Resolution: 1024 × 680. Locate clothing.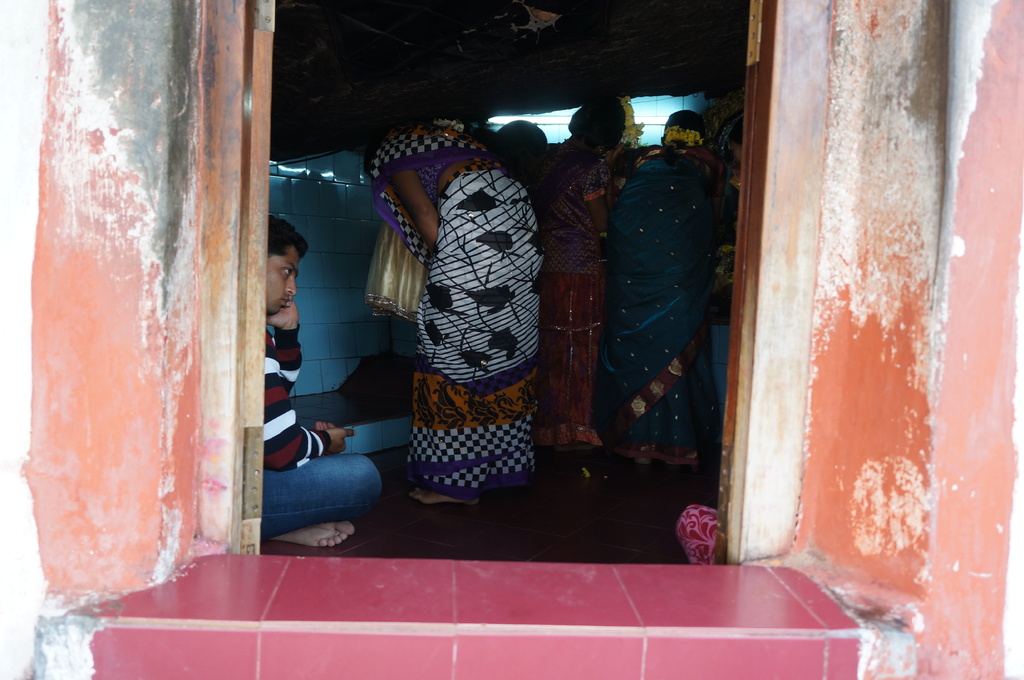
(361,134,538,503).
